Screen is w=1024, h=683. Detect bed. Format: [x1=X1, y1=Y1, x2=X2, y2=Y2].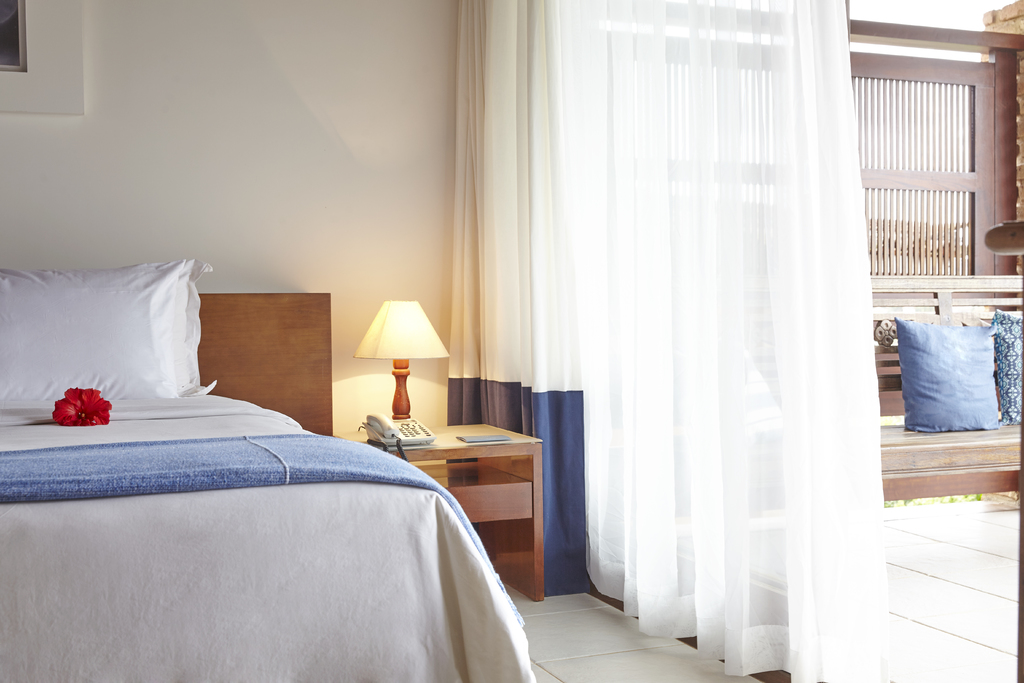
[x1=4, y1=267, x2=545, y2=682].
